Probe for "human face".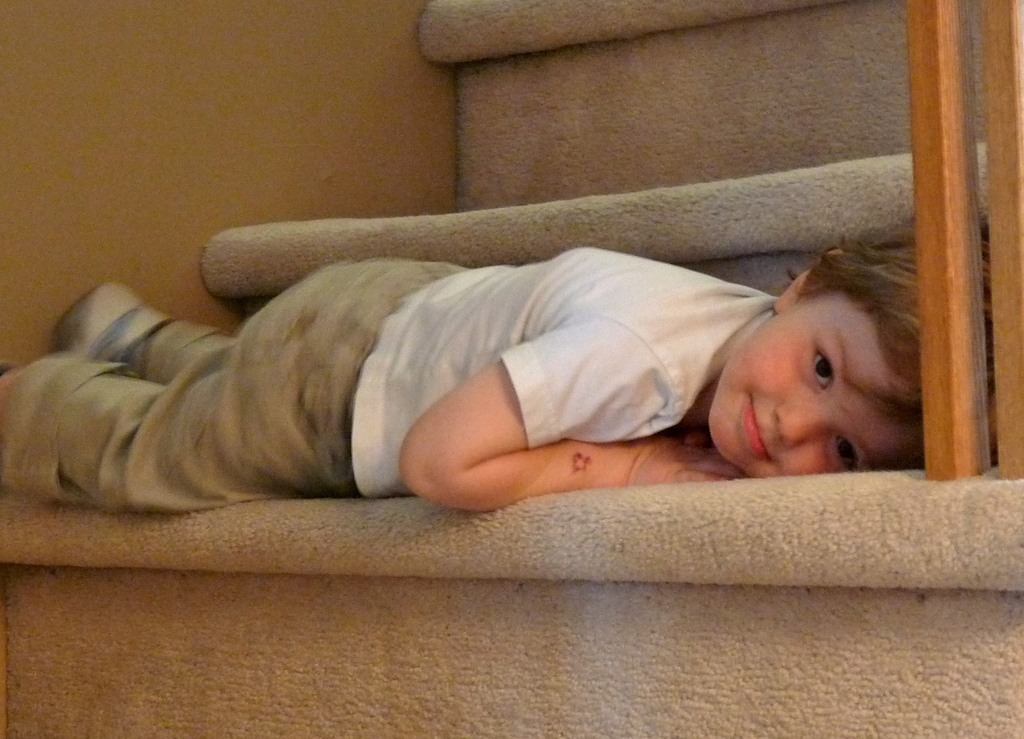
Probe result: (x1=710, y1=286, x2=929, y2=482).
